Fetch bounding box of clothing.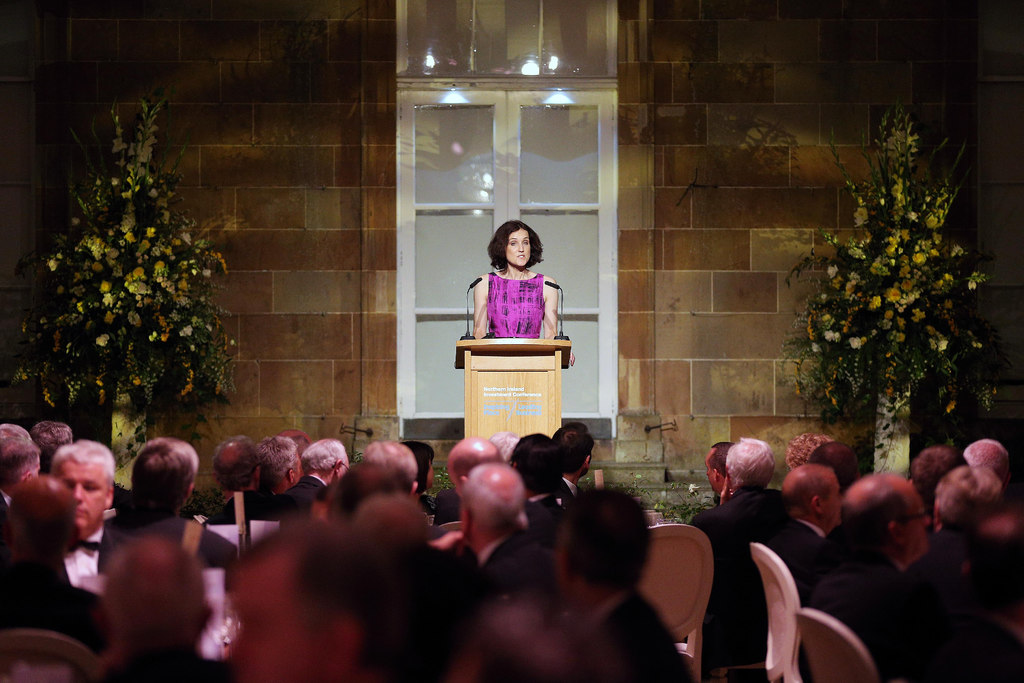
Bbox: box=[477, 252, 564, 343].
